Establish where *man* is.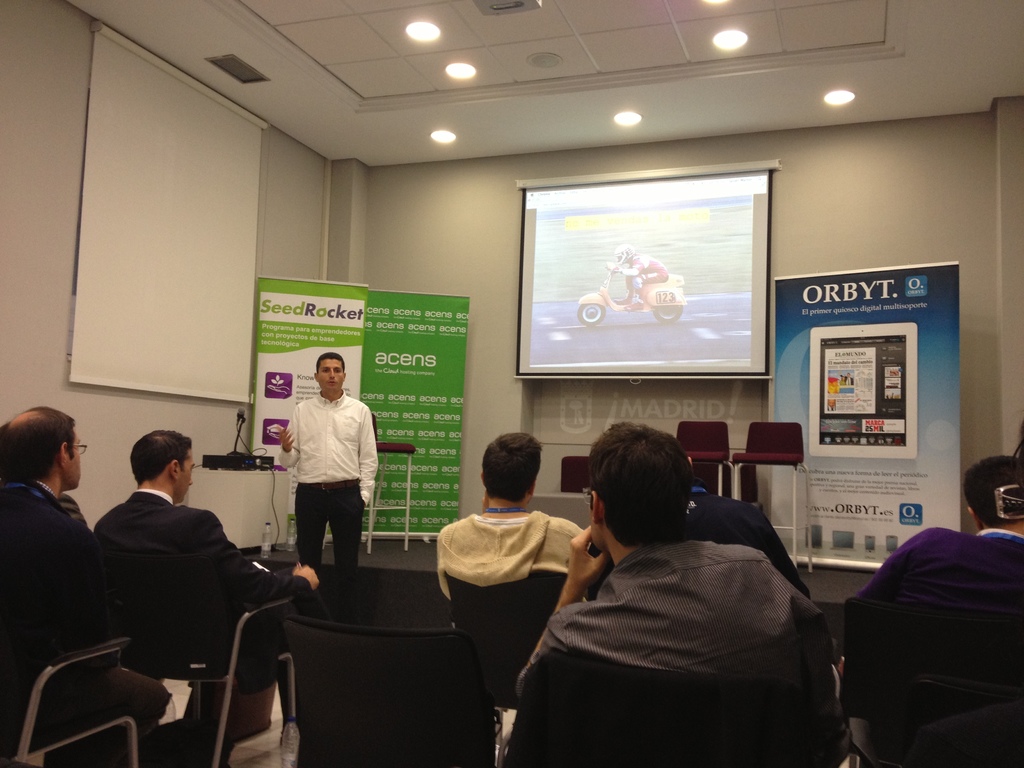
Established at [x1=278, y1=352, x2=380, y2=566].
